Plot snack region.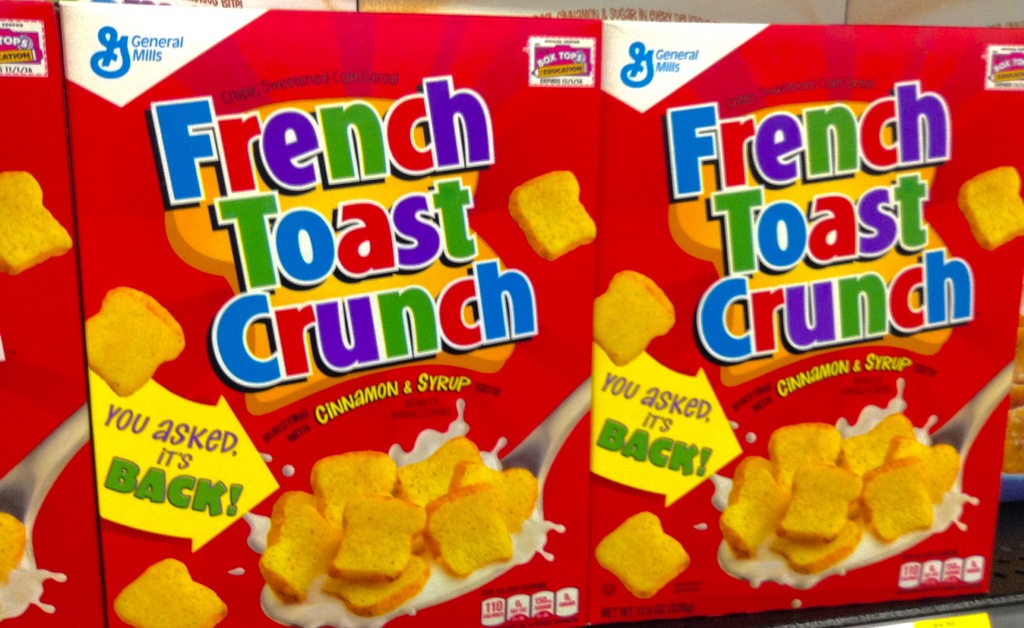
Plotted at locate(257, 454, 537, 618).
